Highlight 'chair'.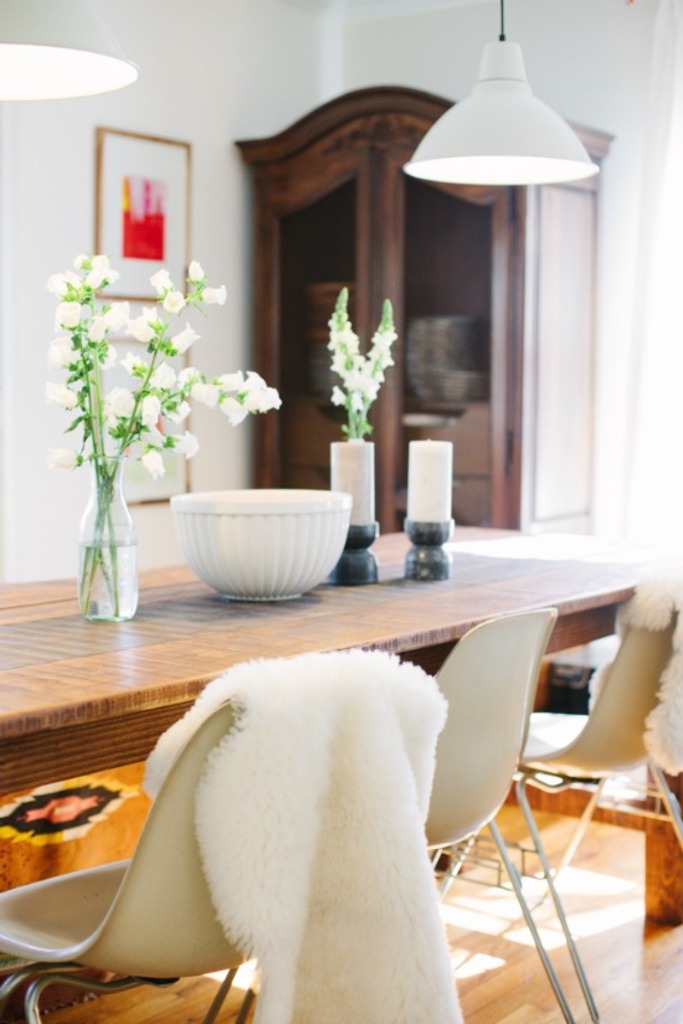
Highlighted region: 0, 650, 442, 1023.
